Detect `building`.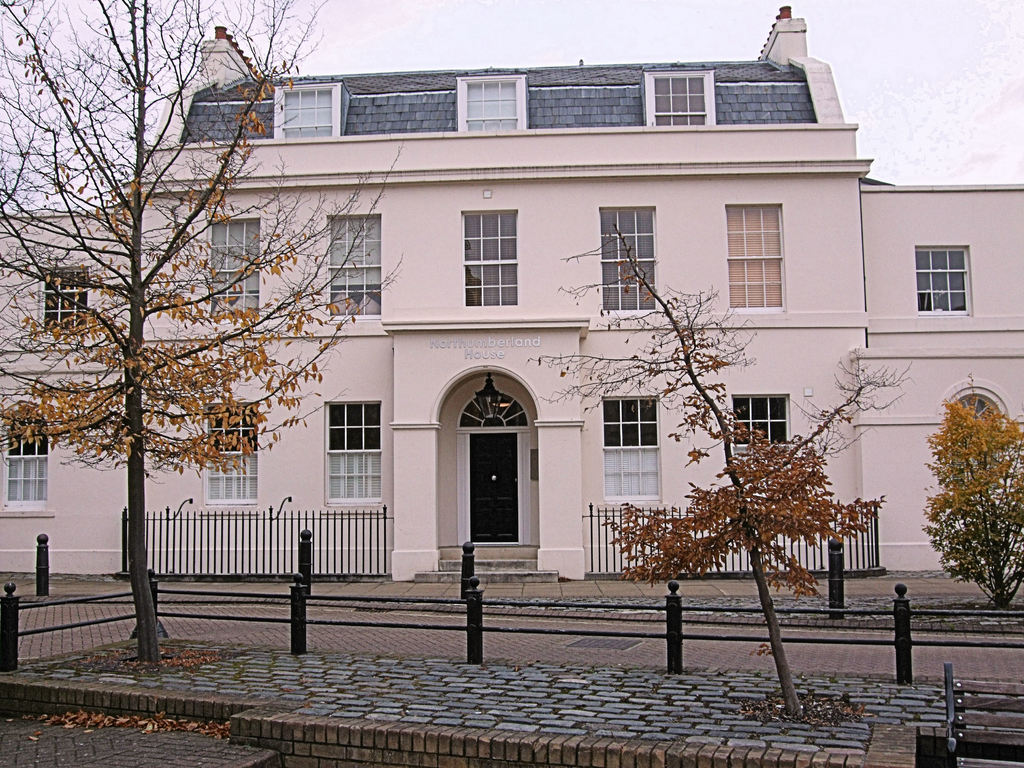
Detected at Rect(0, 3, 1023, 575).
